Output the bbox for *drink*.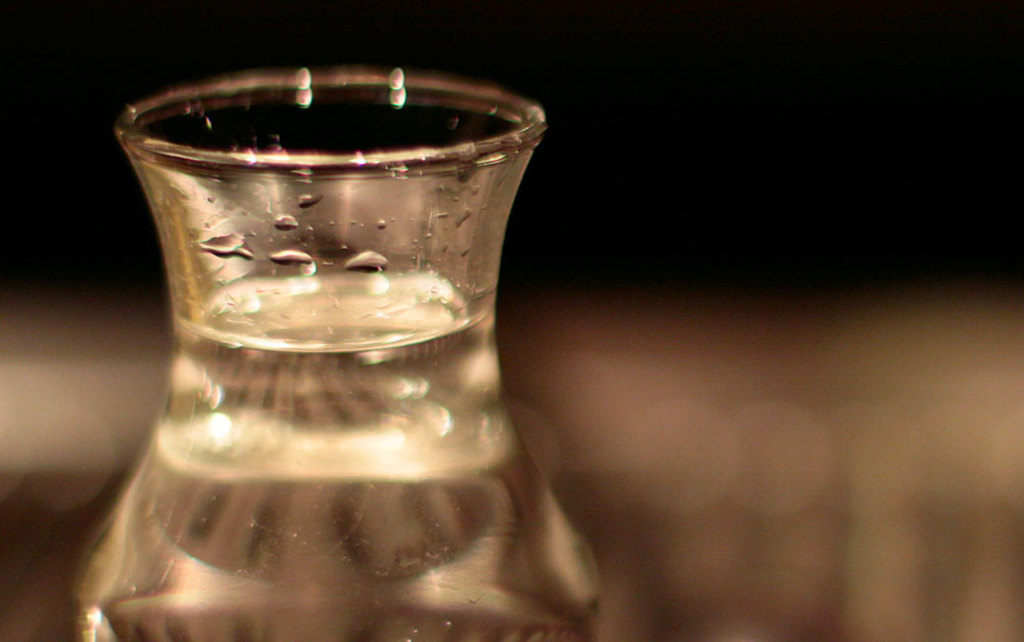
<box>70,37,610,622</box>.
